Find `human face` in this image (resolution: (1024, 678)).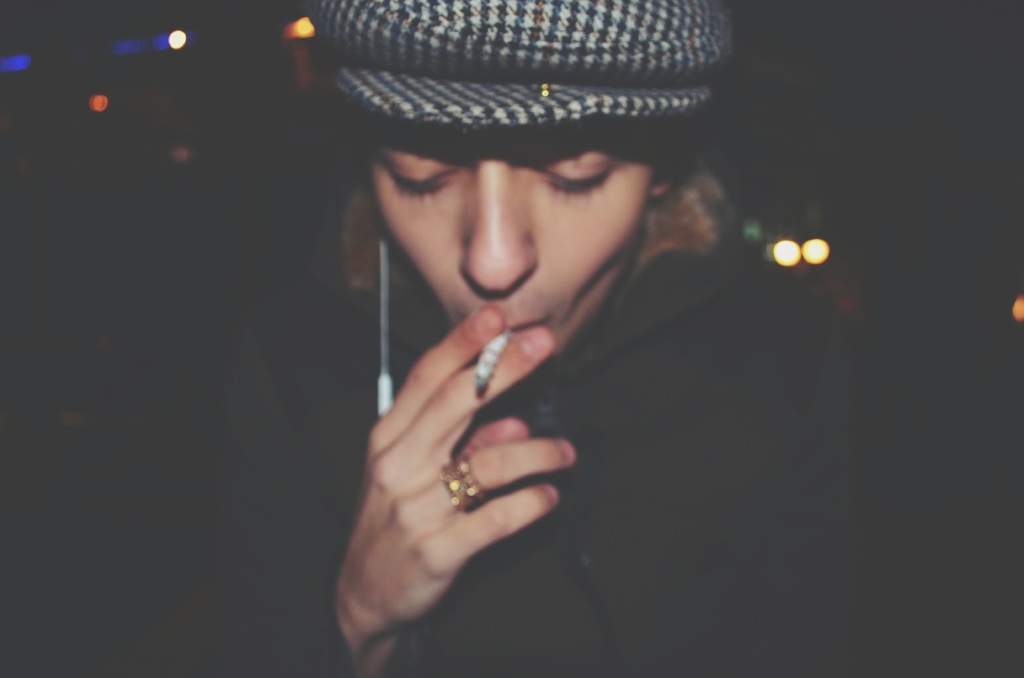
{"left": 368, "top": 131, "right": 652, "bottom": 365}.
